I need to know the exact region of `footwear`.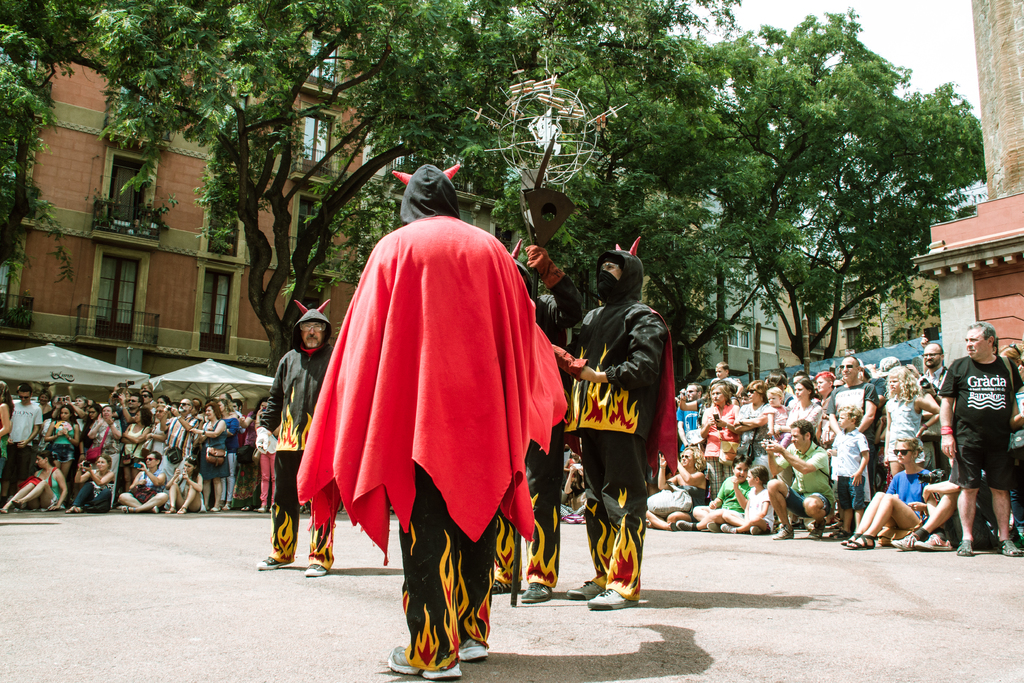
Region: select_region(459, 630, 480, 661).
